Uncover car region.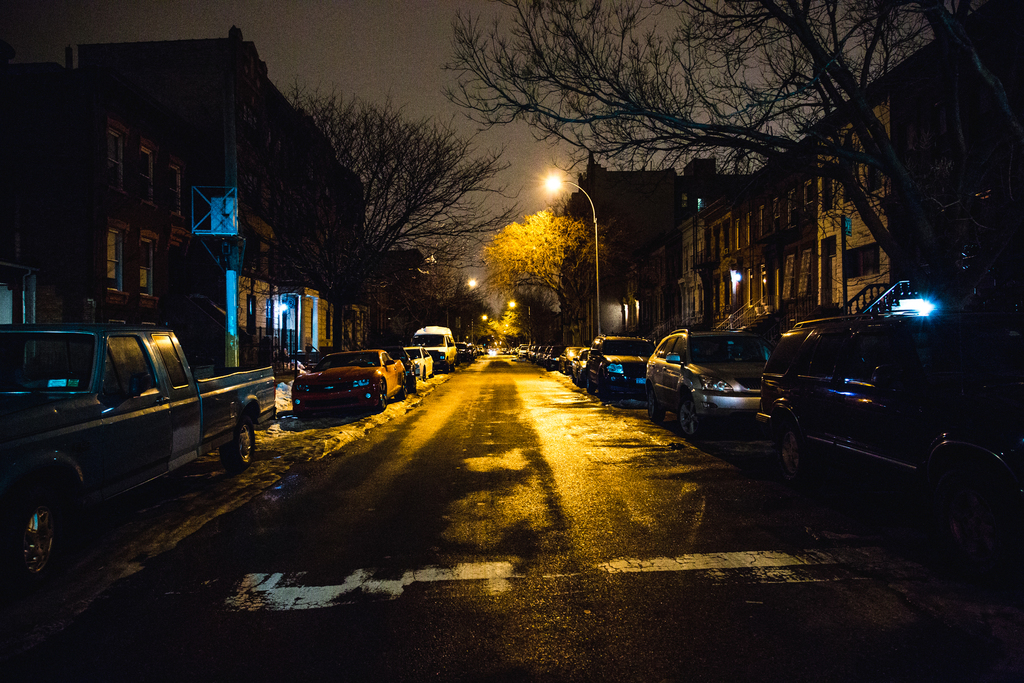
Uncovered: 570, 346, 589, 386.
